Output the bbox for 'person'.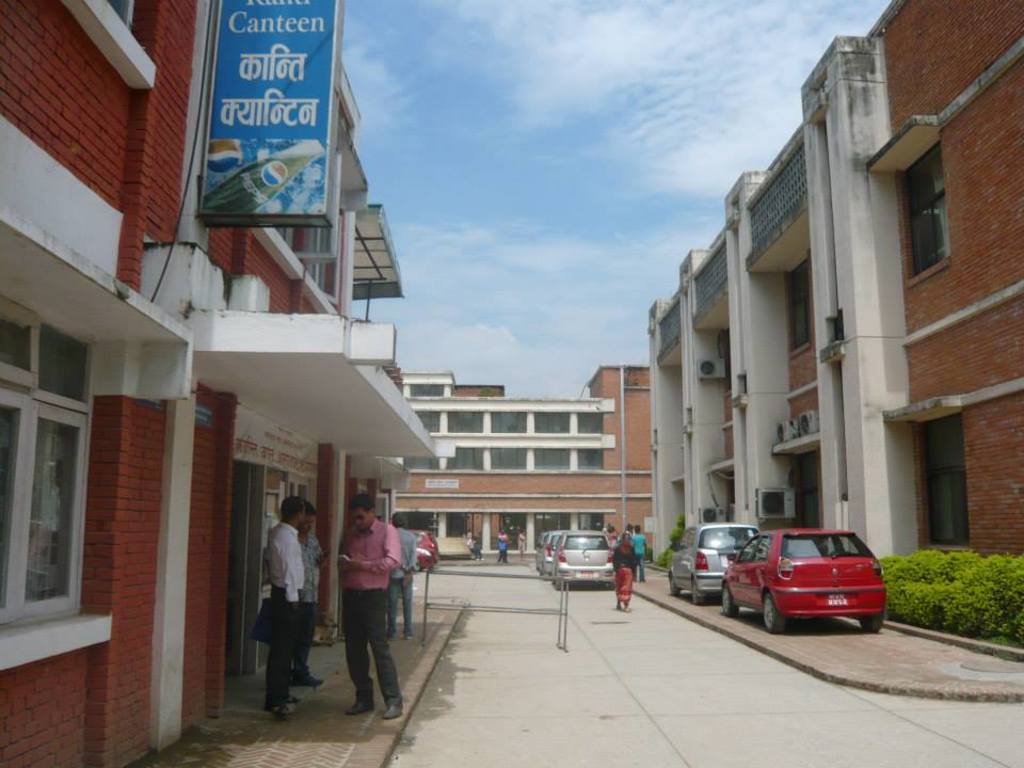
<bbox>267, 495, 302, 722</bbox>.
